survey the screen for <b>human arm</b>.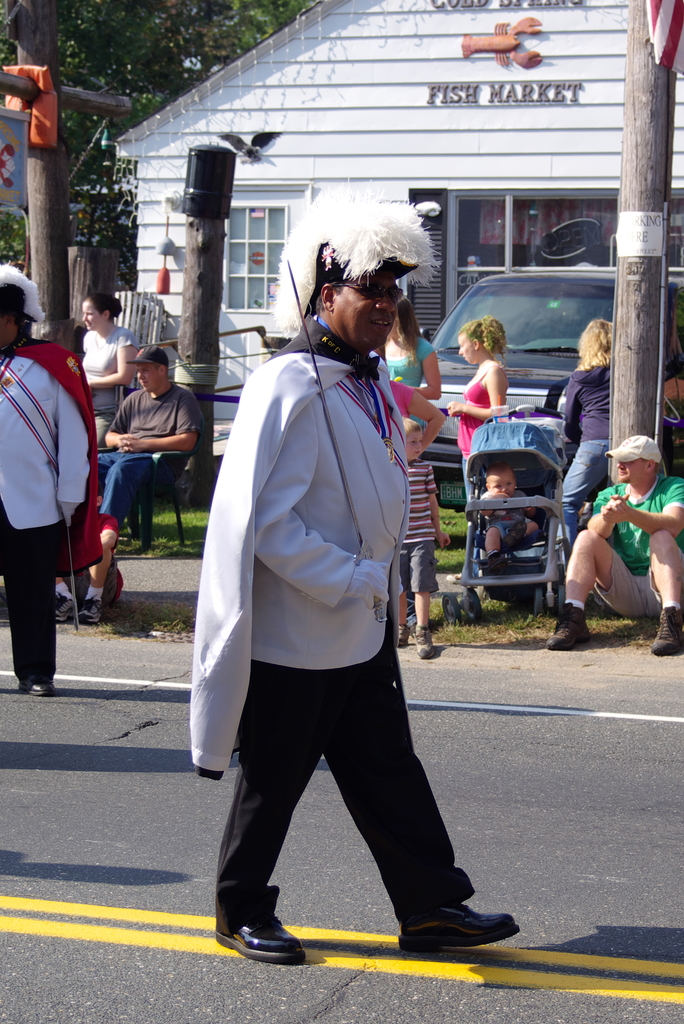
Survey found: [92, 335, 137, 393].
